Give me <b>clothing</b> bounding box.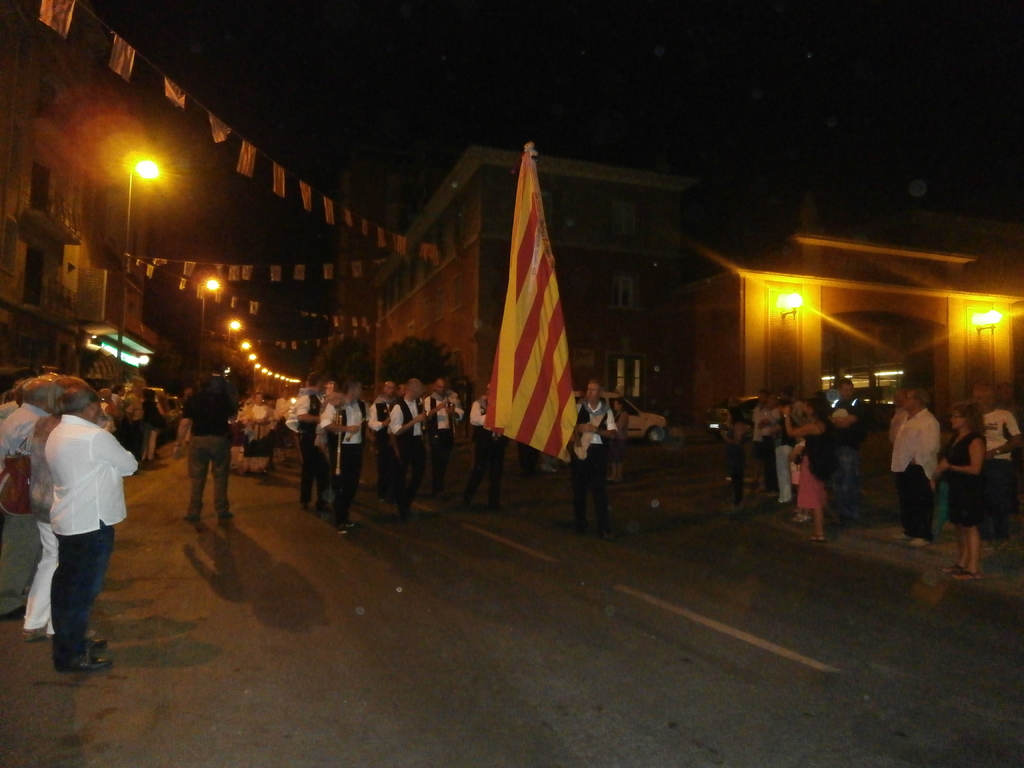
x1=2, y1=404, x2=59, y2=623.
